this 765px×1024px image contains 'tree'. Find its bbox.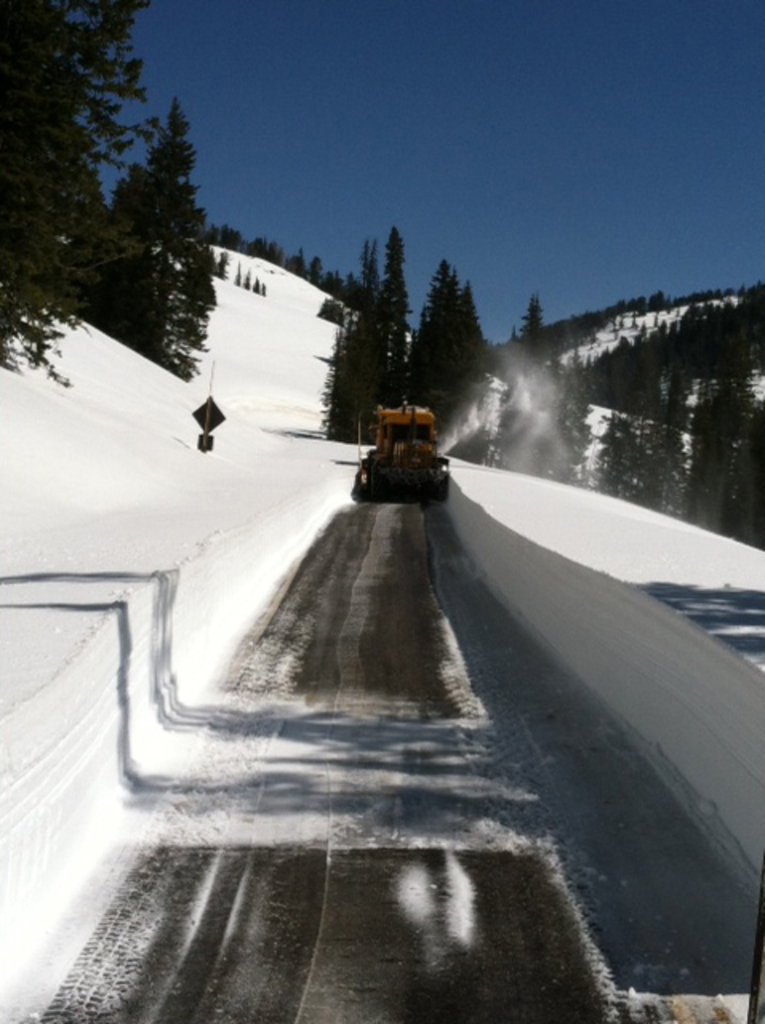
[533,283,763,544].
